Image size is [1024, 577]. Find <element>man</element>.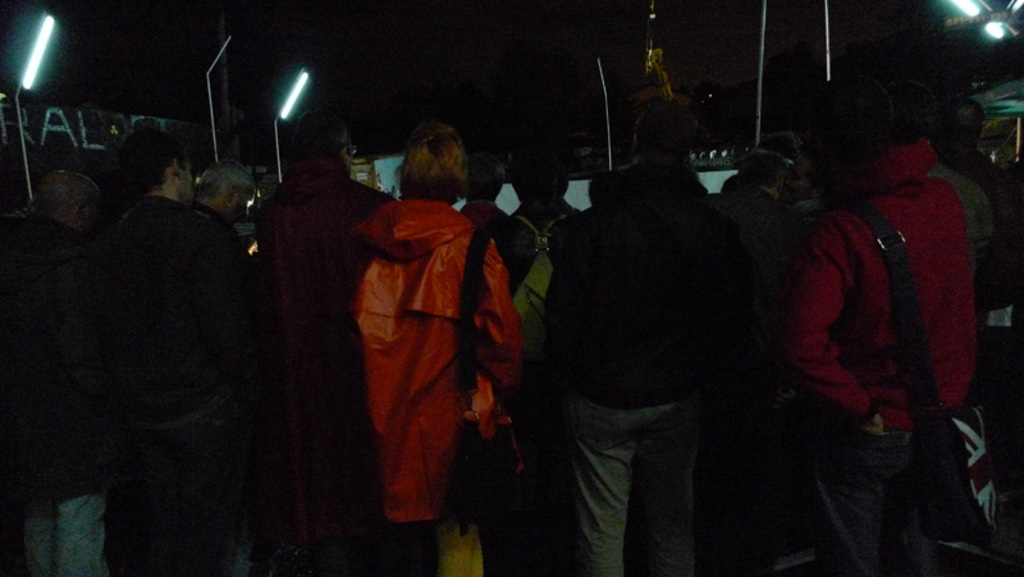
x1=38, y1=124, x2=302, y2=535.
